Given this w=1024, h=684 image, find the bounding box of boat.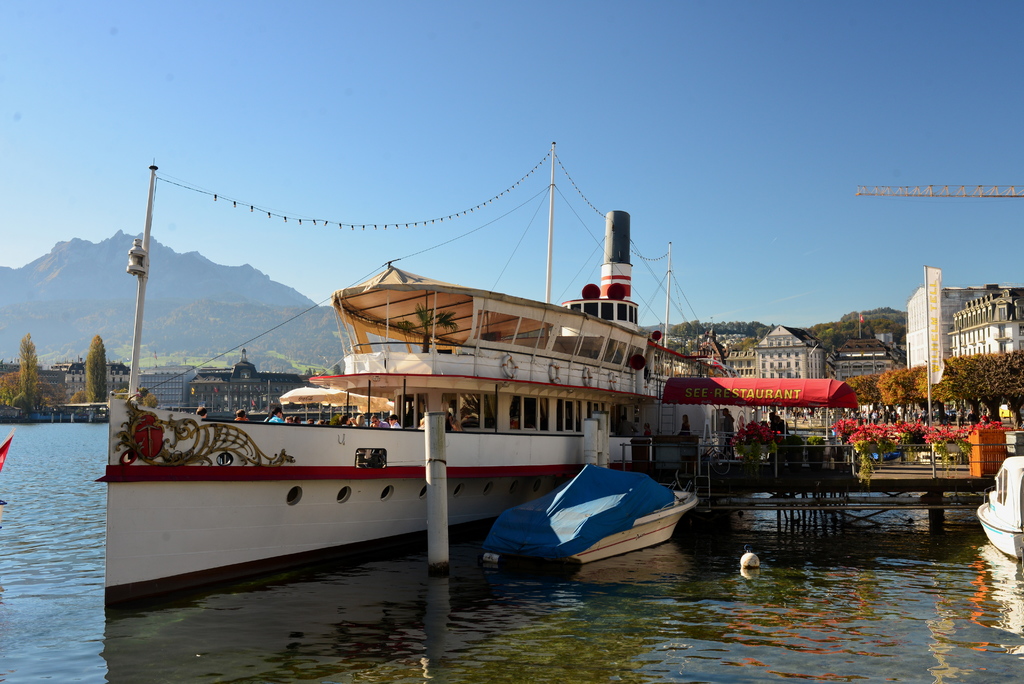
102:196:800:596.
